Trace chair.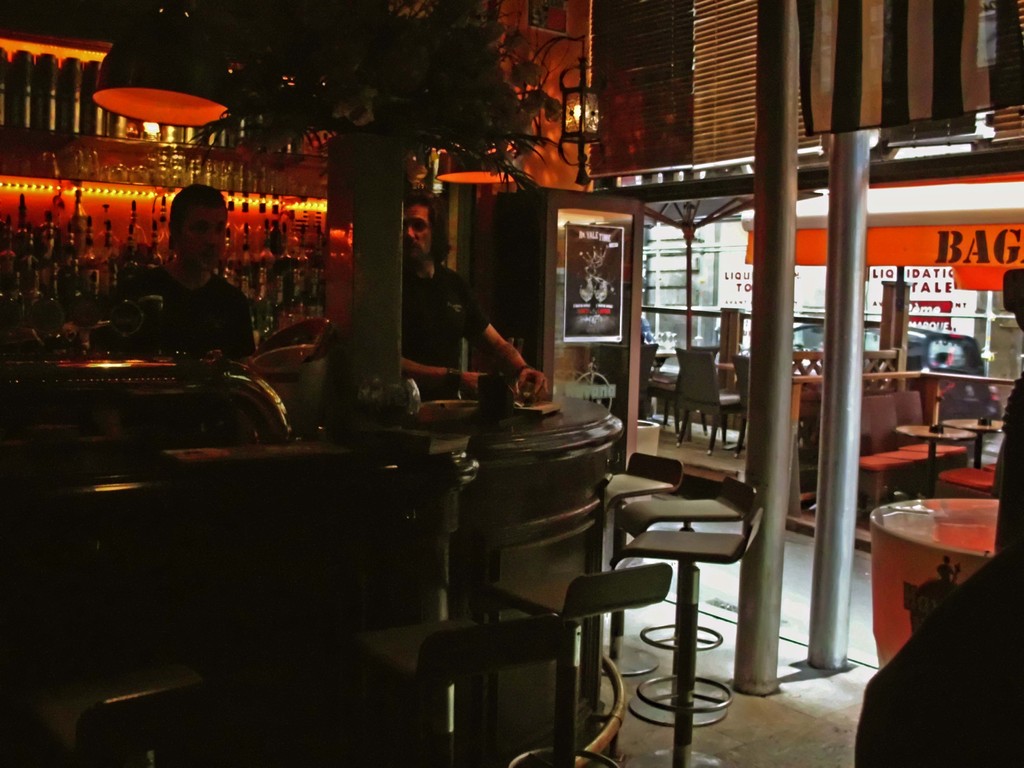
Traced to <box>633,341,655,430</box>.
